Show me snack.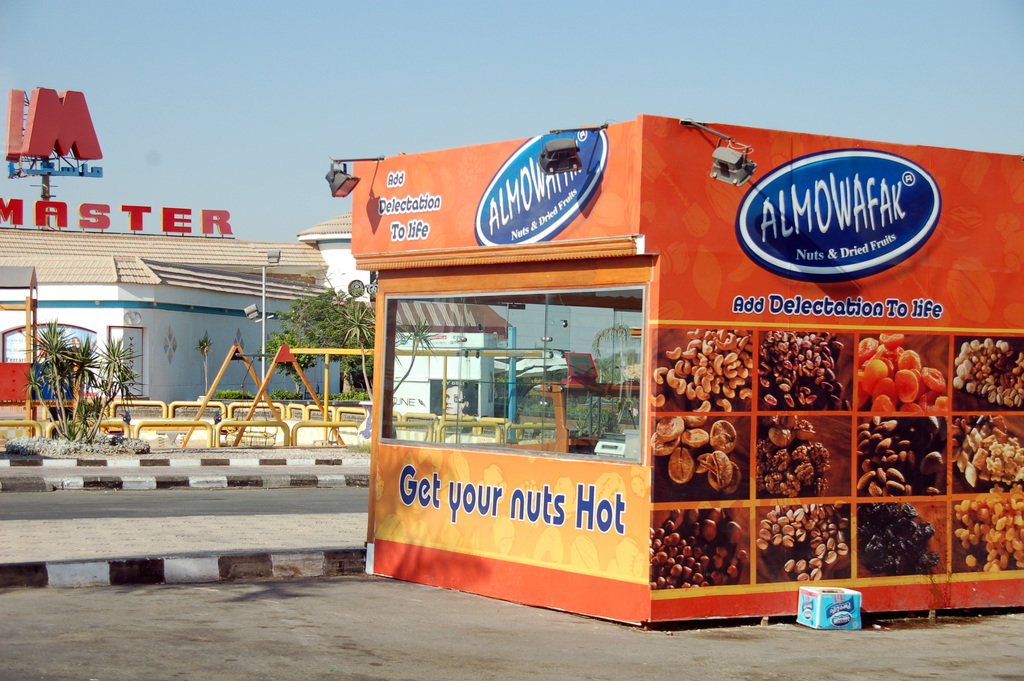
snack is here: {"x1": 963, "y1": 498, "x2": 1023, "y2": 568}.
